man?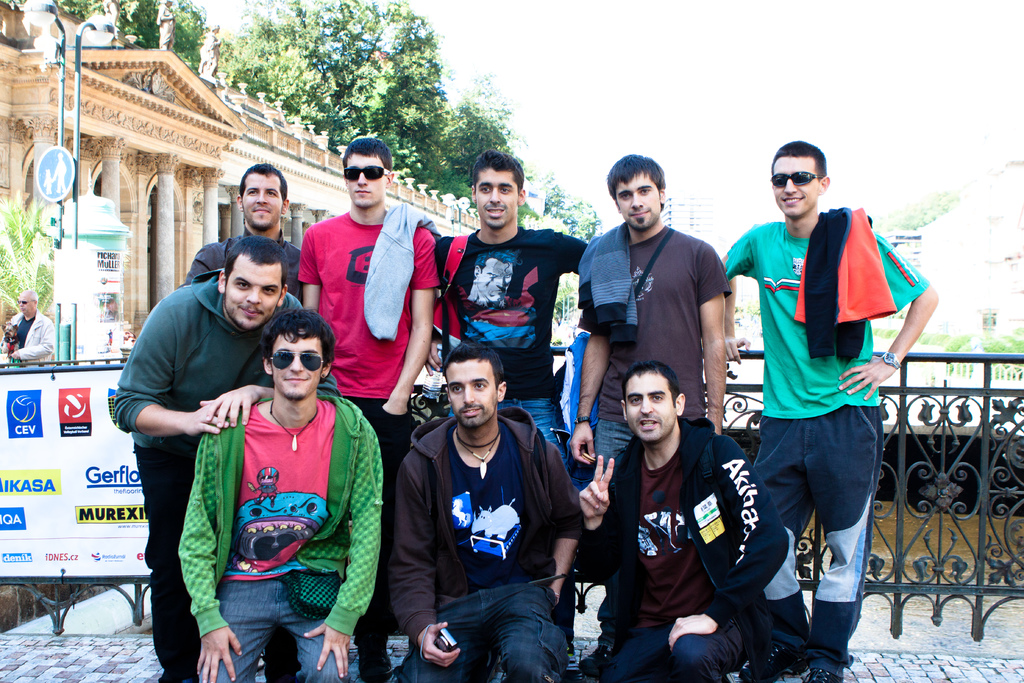
{"left": 675, "top": 513, "right": 691, "bottom": 541}
